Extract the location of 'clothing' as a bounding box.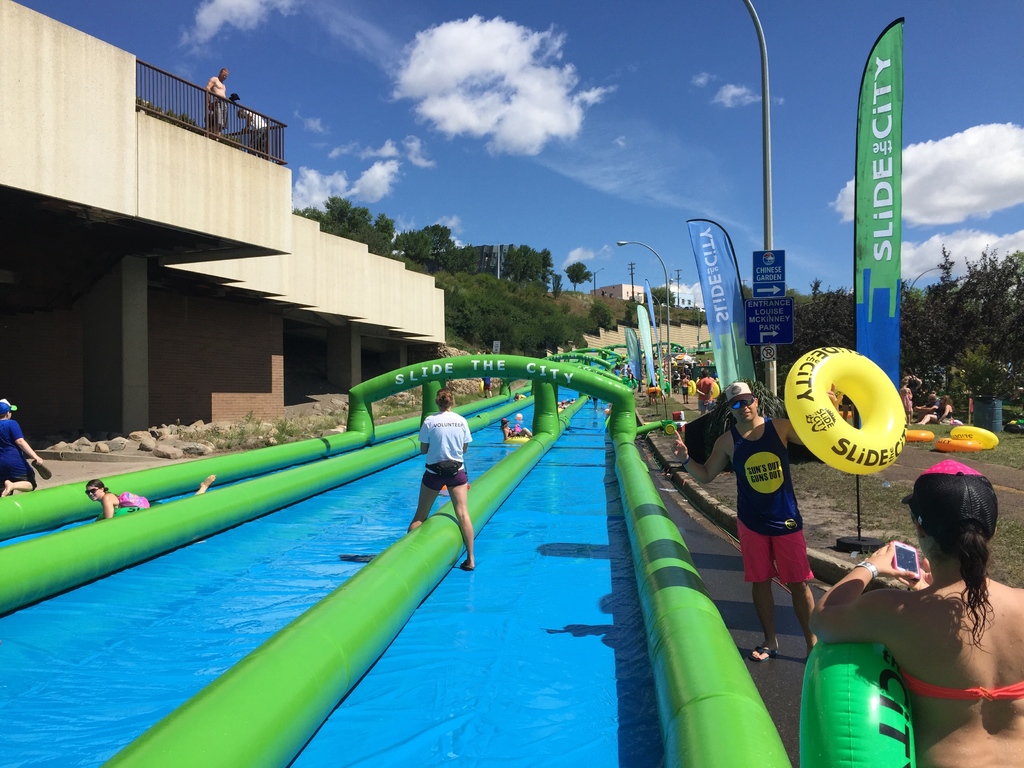
[652, 352, 655, 356].
